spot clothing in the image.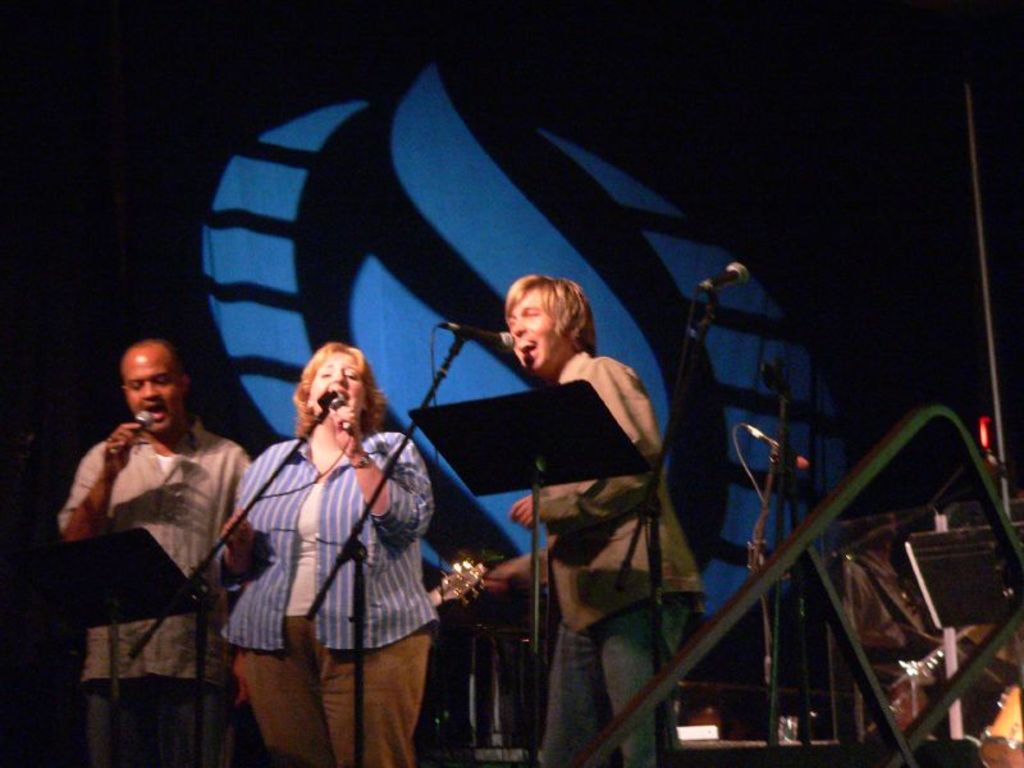
clothing found at 532/348/713/767.
